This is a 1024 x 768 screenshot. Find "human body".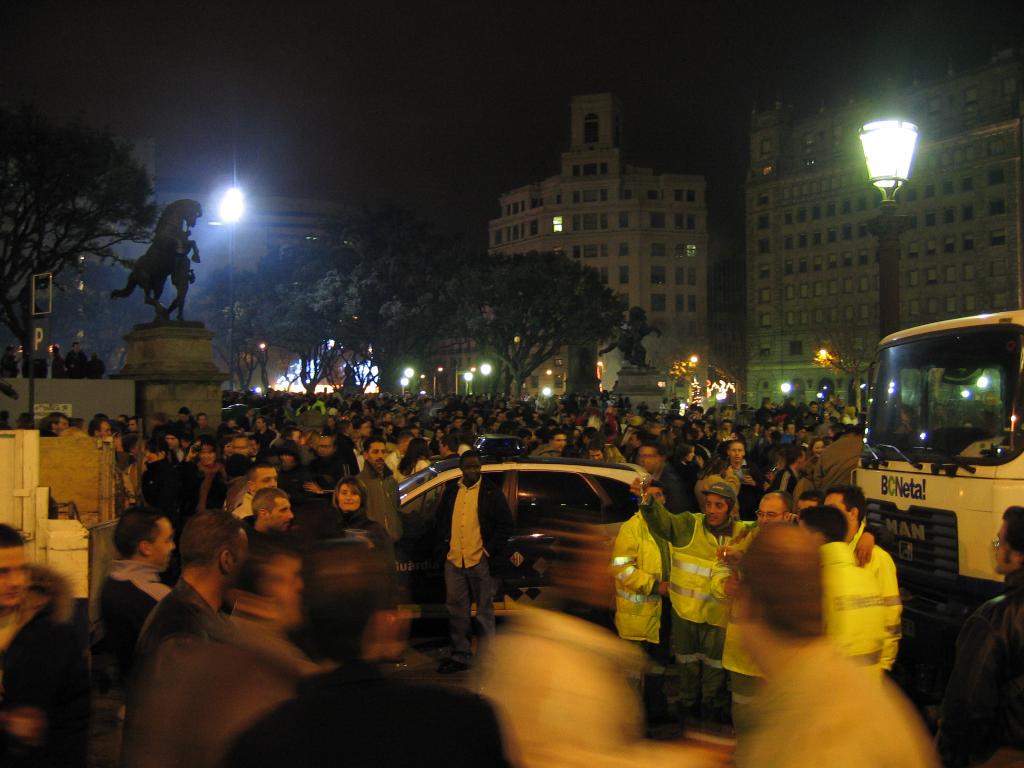
Bounding box: detection(120, 500, 243, 717).
